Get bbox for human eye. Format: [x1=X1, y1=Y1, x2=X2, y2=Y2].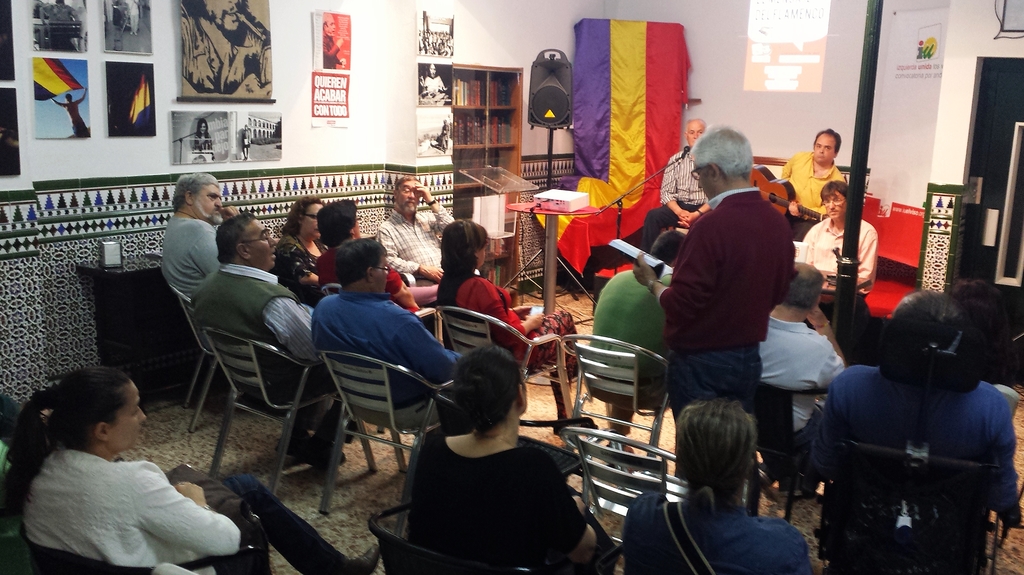
[x1=687, y1=129, x2=697, y2=138].
